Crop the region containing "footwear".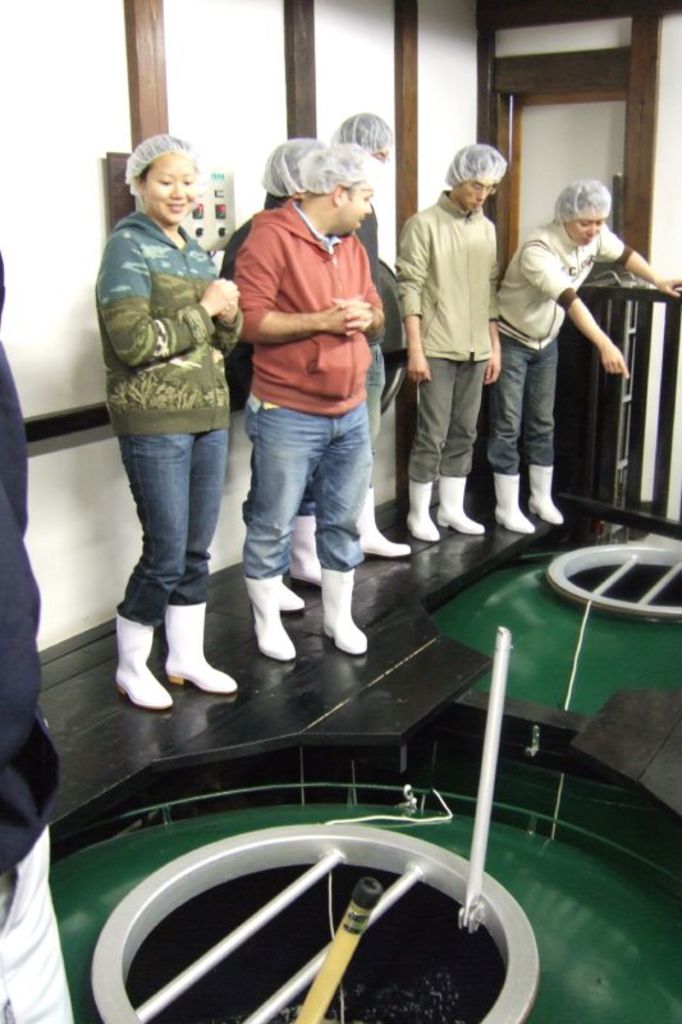
Crop region: <bbox>530, 463, 566, 529</bbox>.
